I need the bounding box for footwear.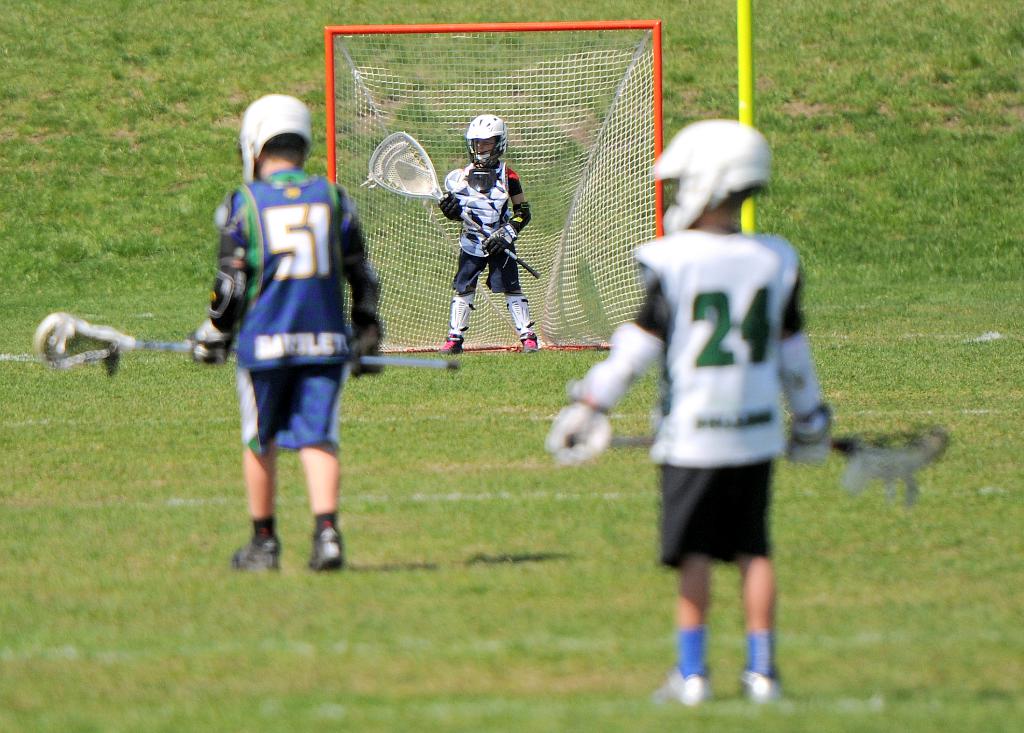
Here it is: crop(653, 672, 707, 704).
